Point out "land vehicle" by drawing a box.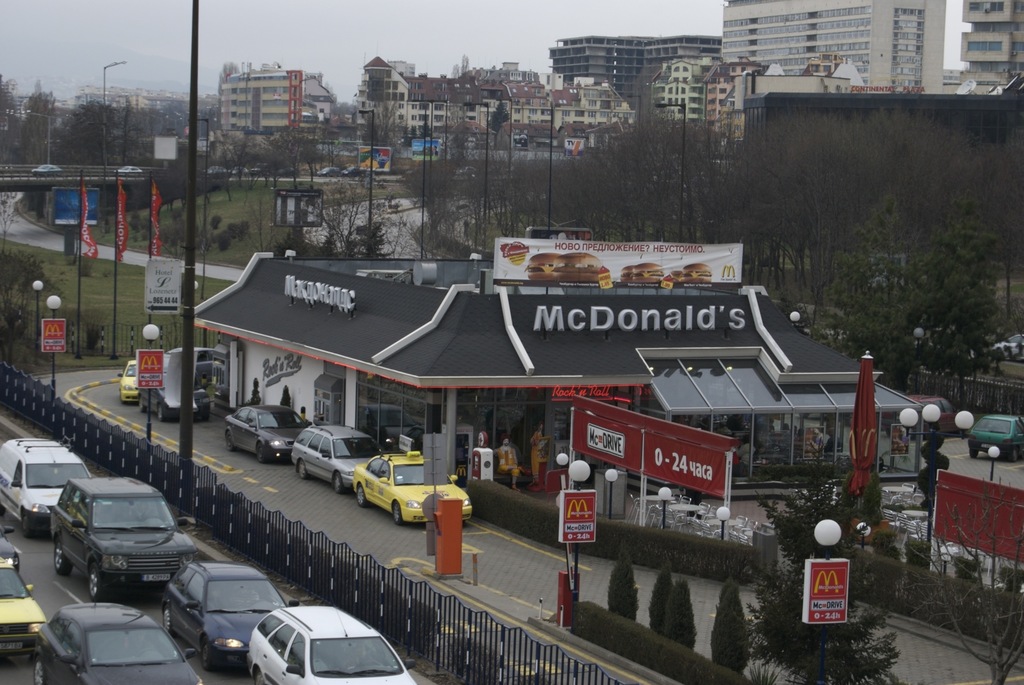
<box>138,385,211,422</box>.
